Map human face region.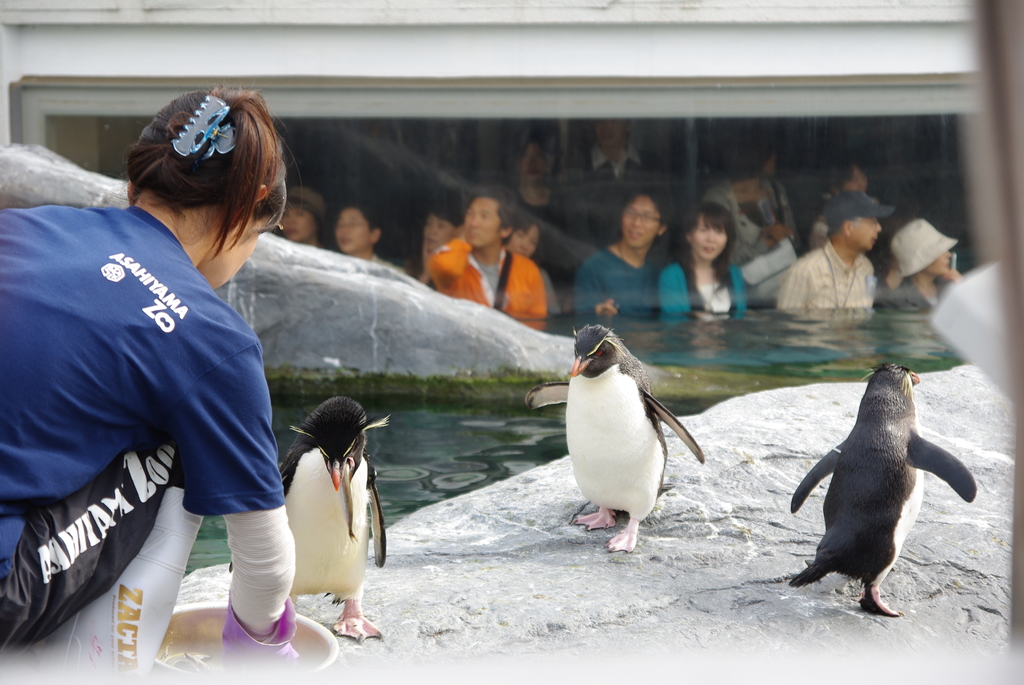
Mapped to 860, 212, 886, 248.
